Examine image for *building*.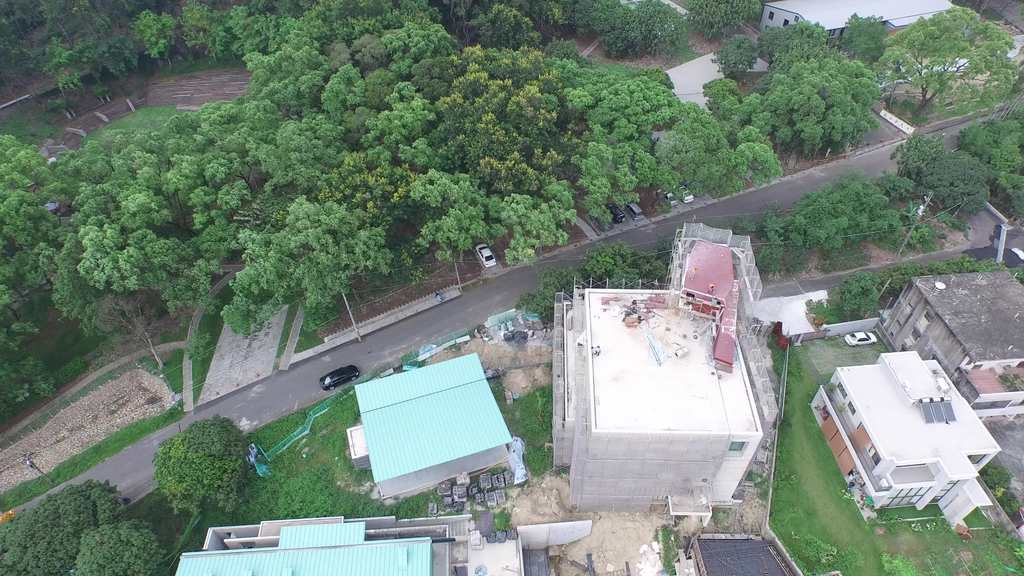
Examination result: 878 262 1023 424.
